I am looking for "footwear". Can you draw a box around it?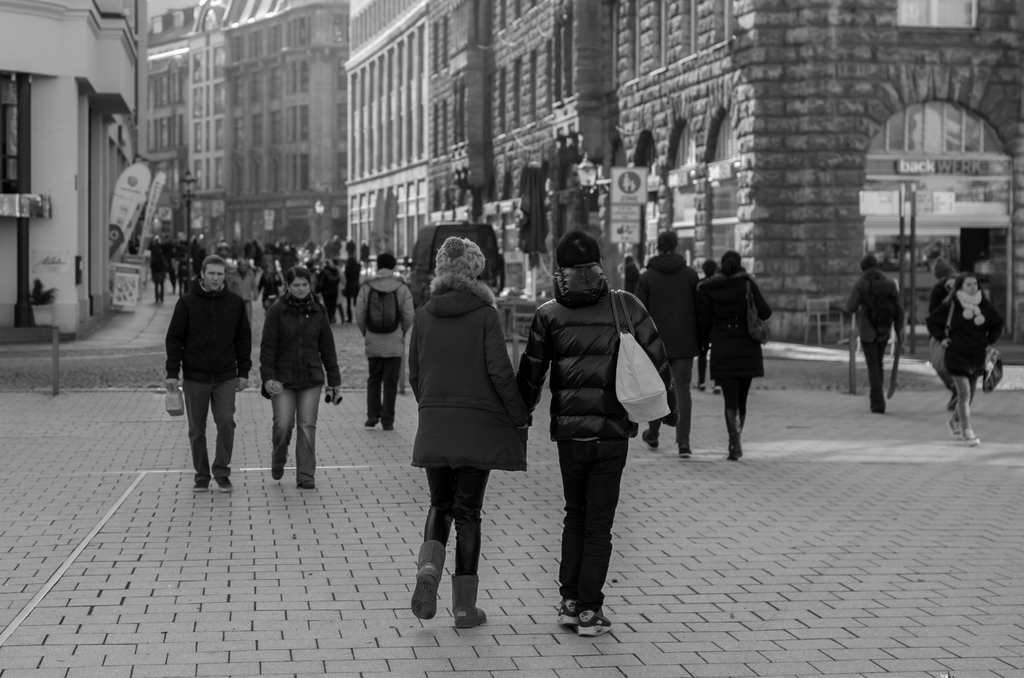
Sure, the bounding box is left=196, top=480, right=207, bottom=488.
